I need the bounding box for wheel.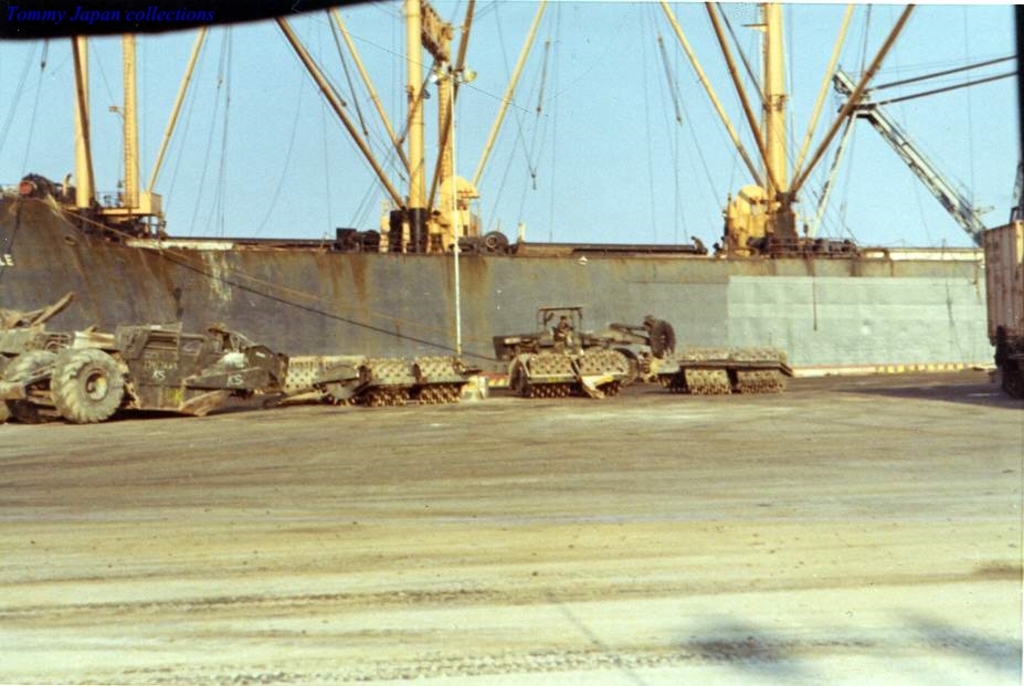
Here it is: [33,341,124,423].
